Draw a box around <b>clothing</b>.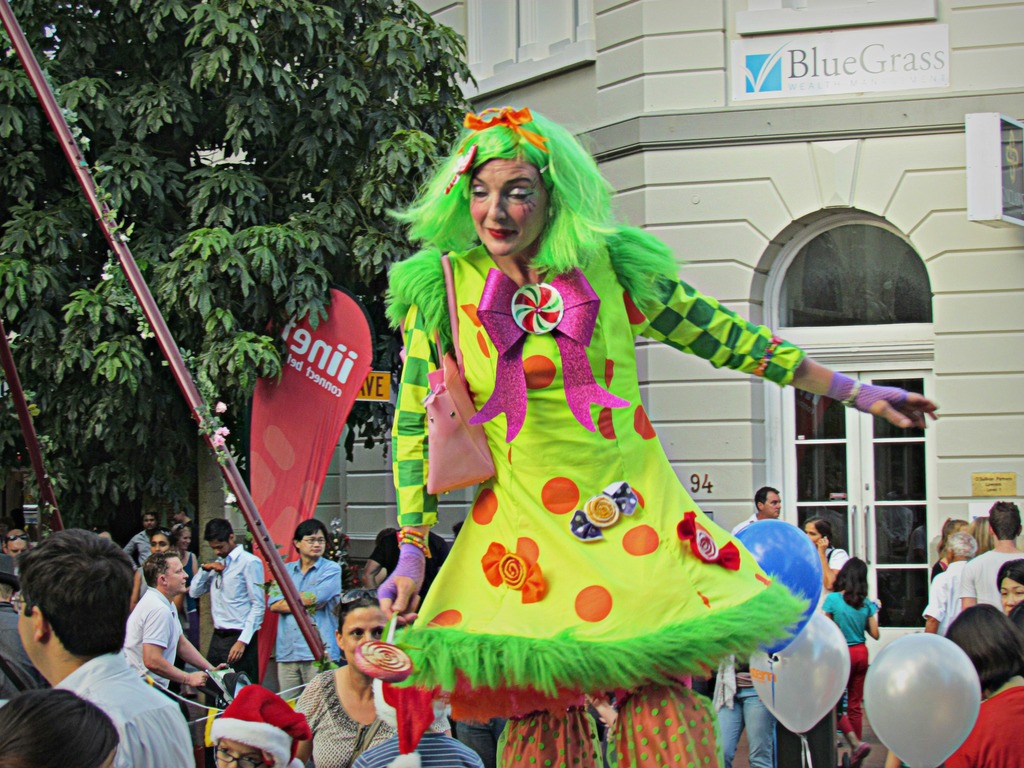
<bbox>0, 594, 49, 695</bbox>.
